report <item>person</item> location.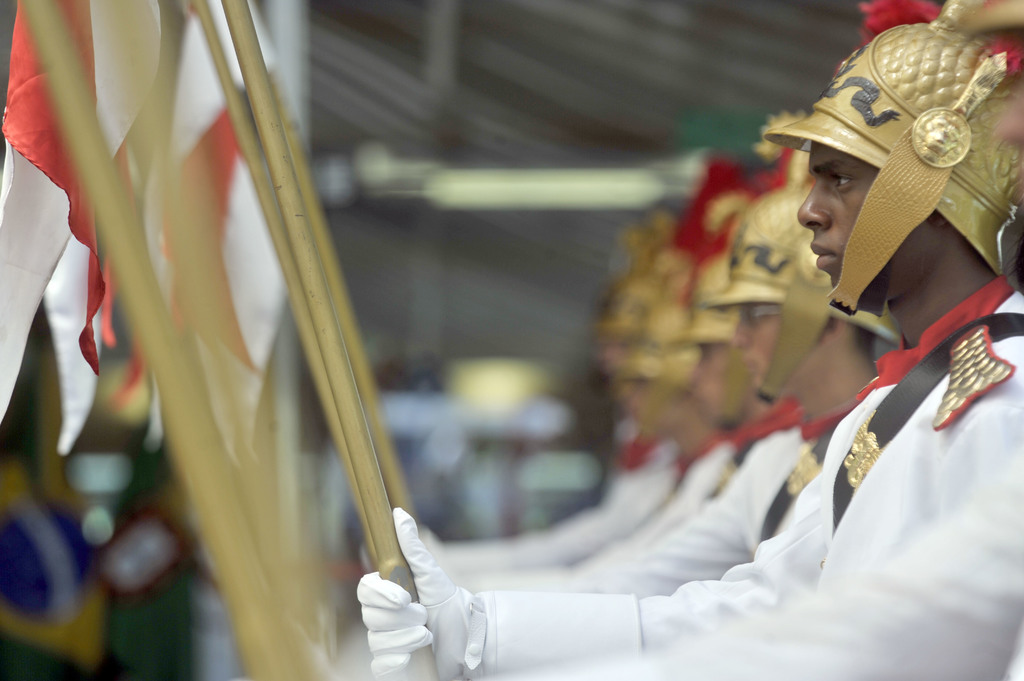
Report: pyautogui.locateOnScreen(355, 0, 1023, 680).
